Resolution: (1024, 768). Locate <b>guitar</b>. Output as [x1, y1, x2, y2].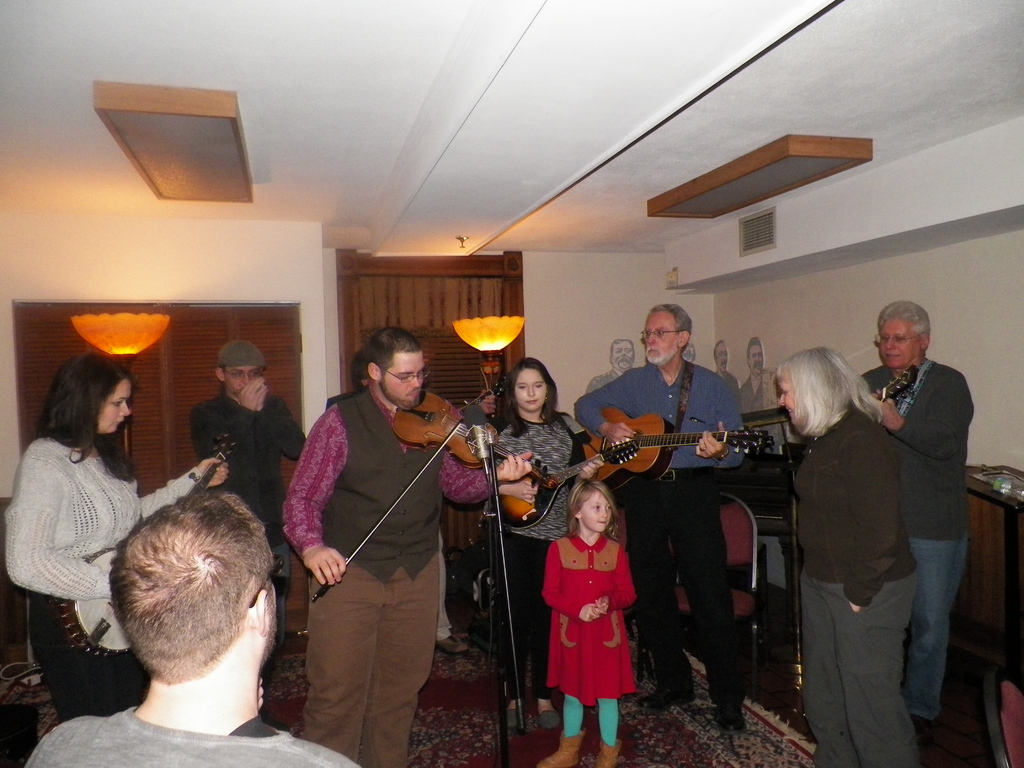
[865, 364, 919, 403].
